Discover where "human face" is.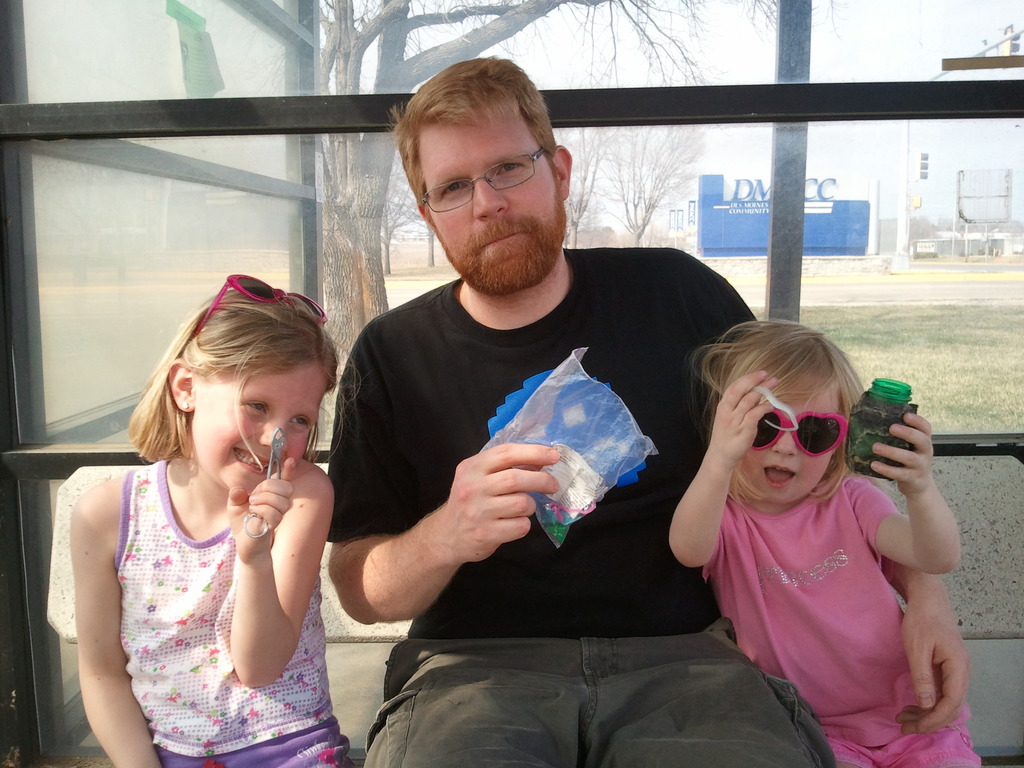
Discovered at rect(423, 100, 567, 284).
